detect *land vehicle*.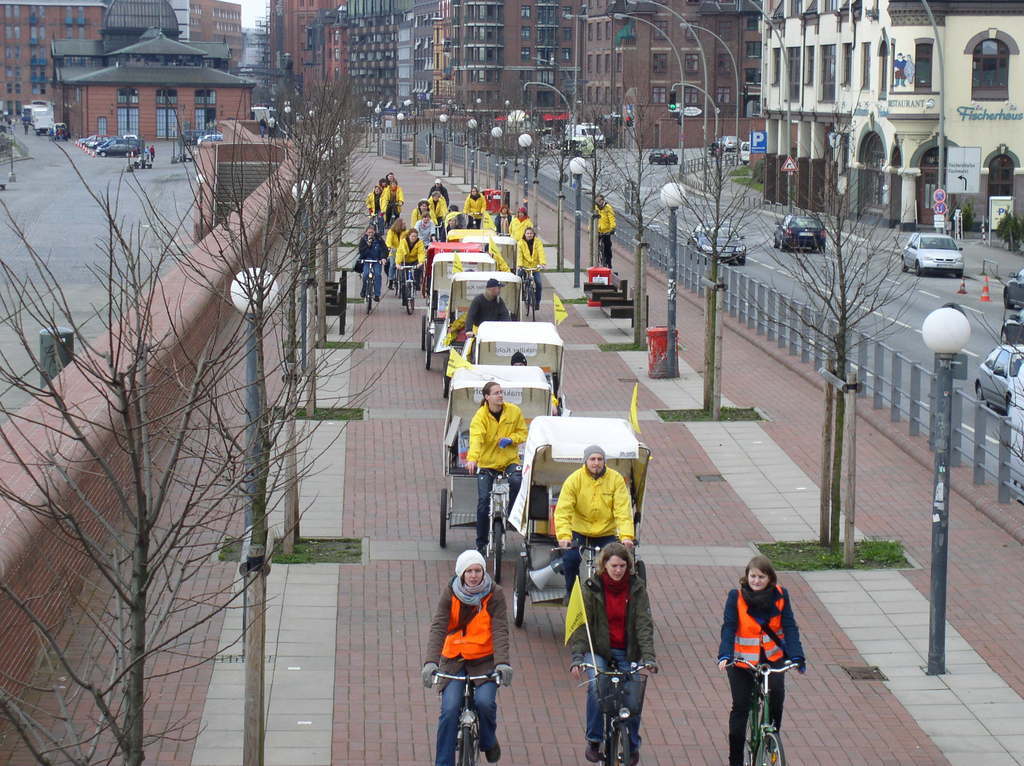
Detected at region(770, 211, 828, 254).
